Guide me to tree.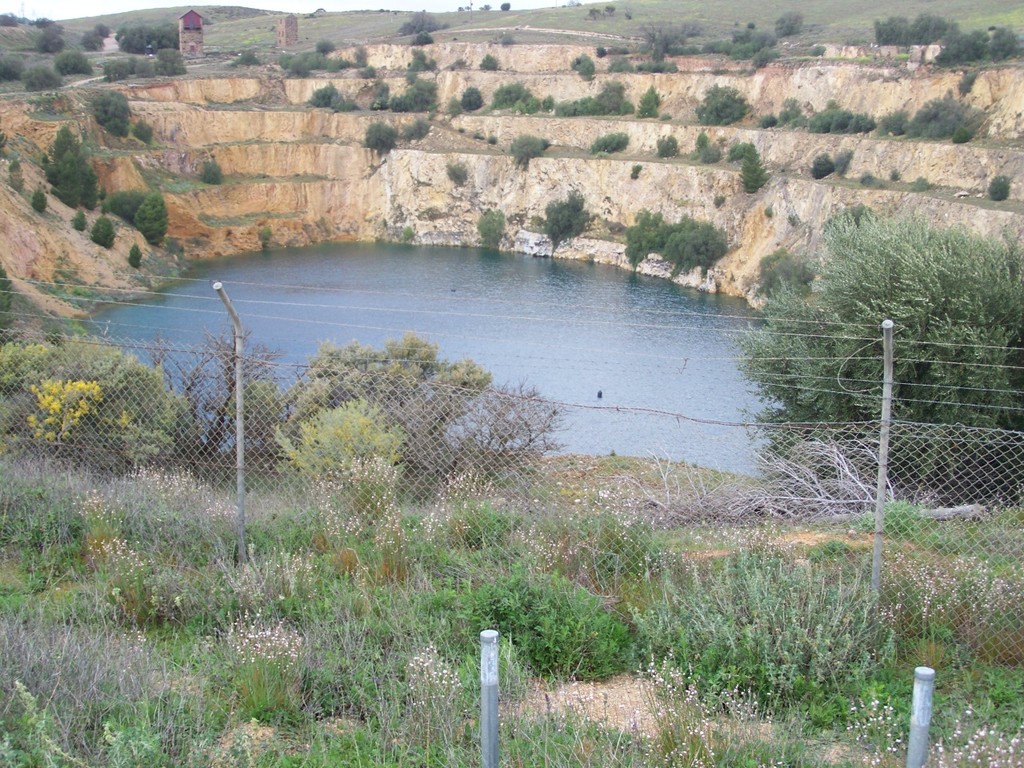
Guidance: (left=0, top=327, right=200, bottom=464).
